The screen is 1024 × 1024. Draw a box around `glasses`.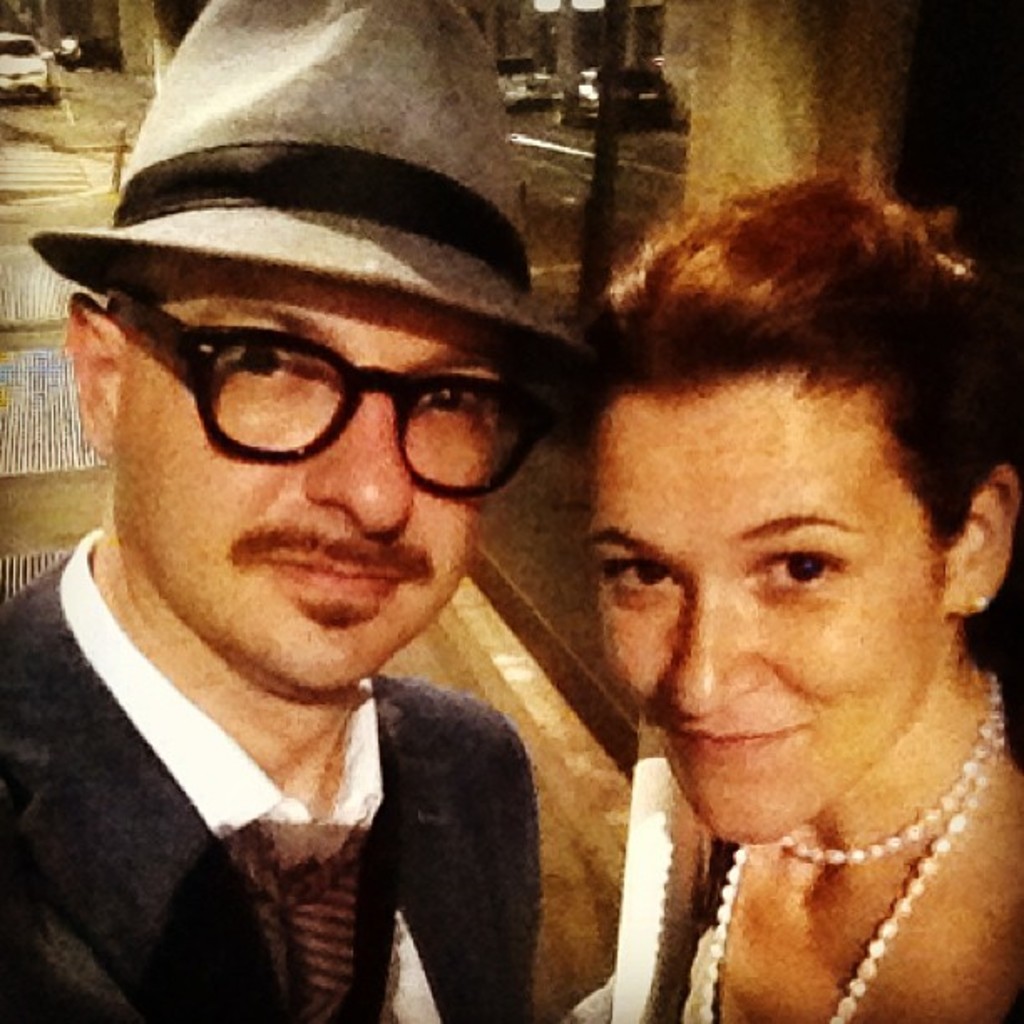
left=94, top=273, right=572, bottom=507.
